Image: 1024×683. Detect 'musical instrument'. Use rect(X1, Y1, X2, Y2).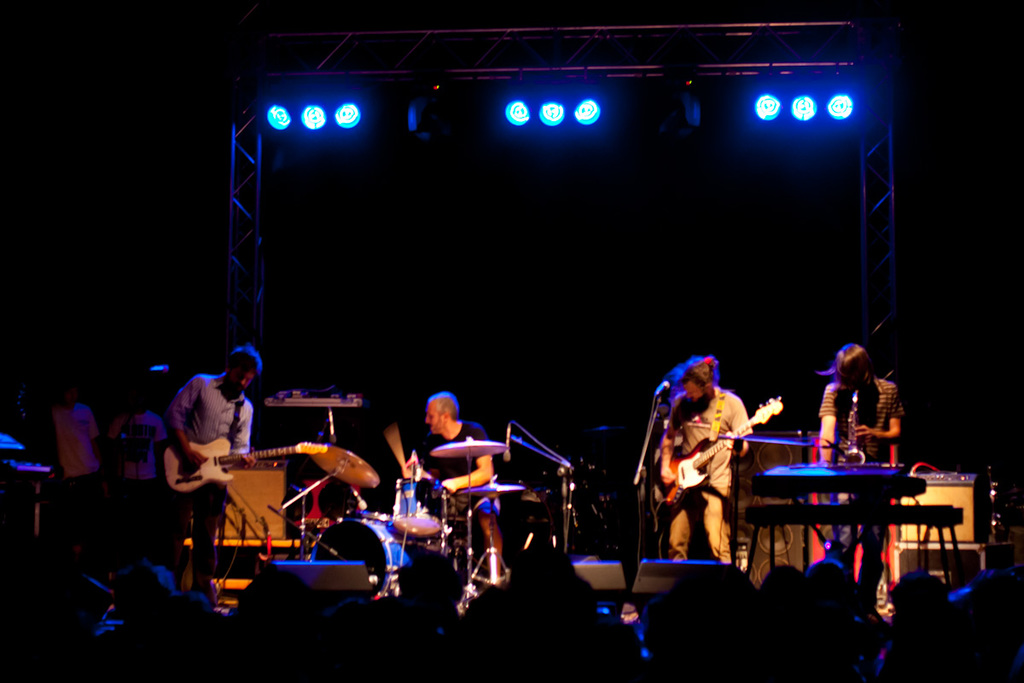
rect(744, 459, 963, 532).
